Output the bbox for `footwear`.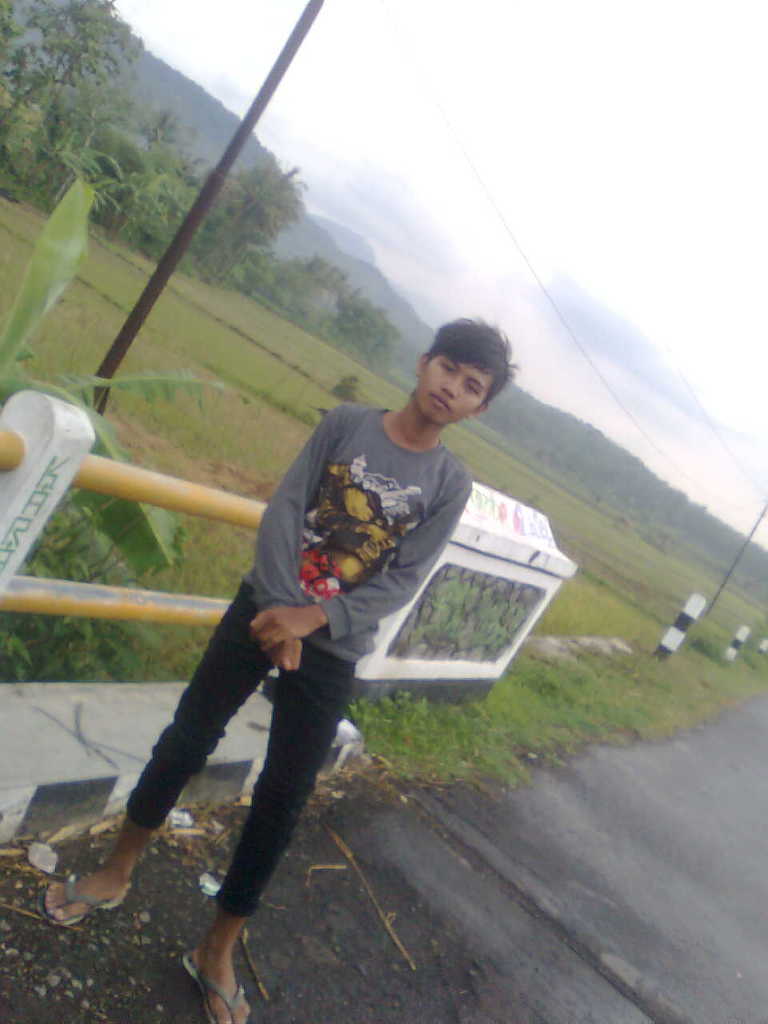
[178,950,249,1023].
